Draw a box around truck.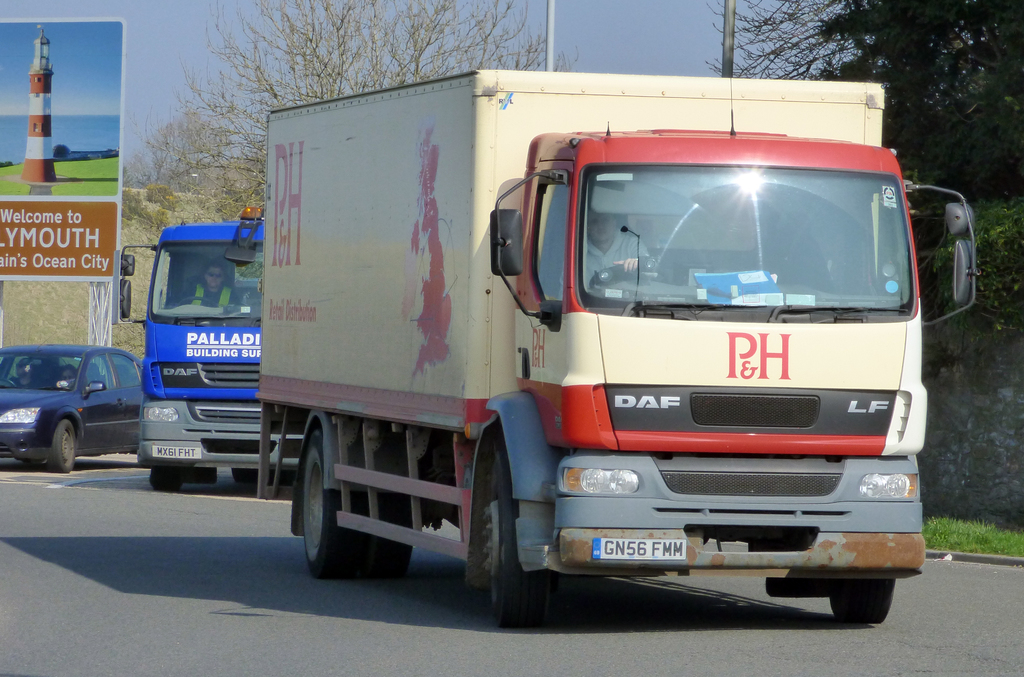
241:65:1000:635.
